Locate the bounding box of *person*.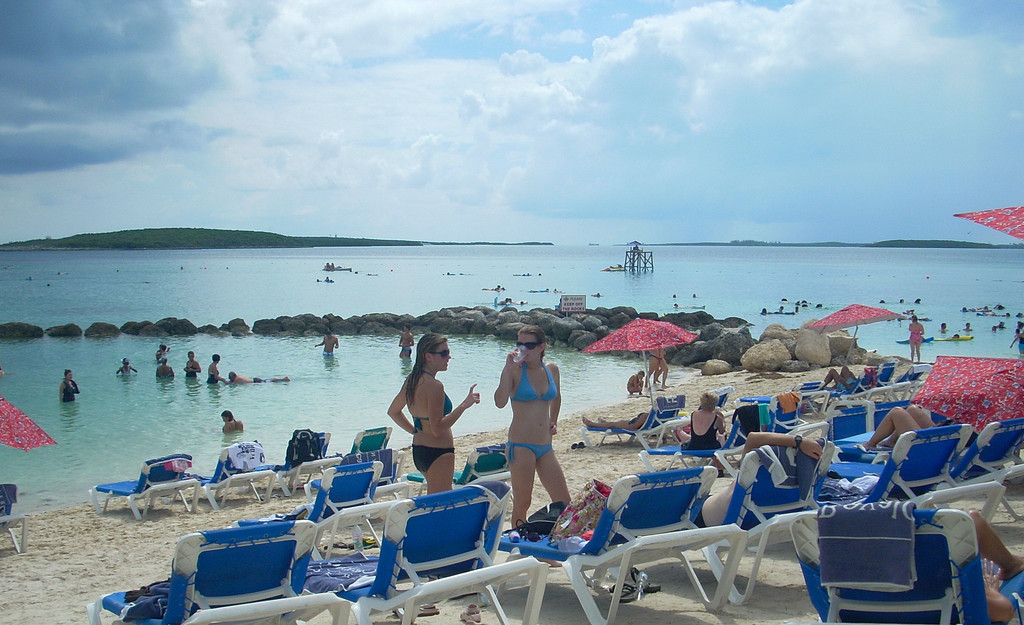
Bounding box: box(316, 330, 340, 356).
